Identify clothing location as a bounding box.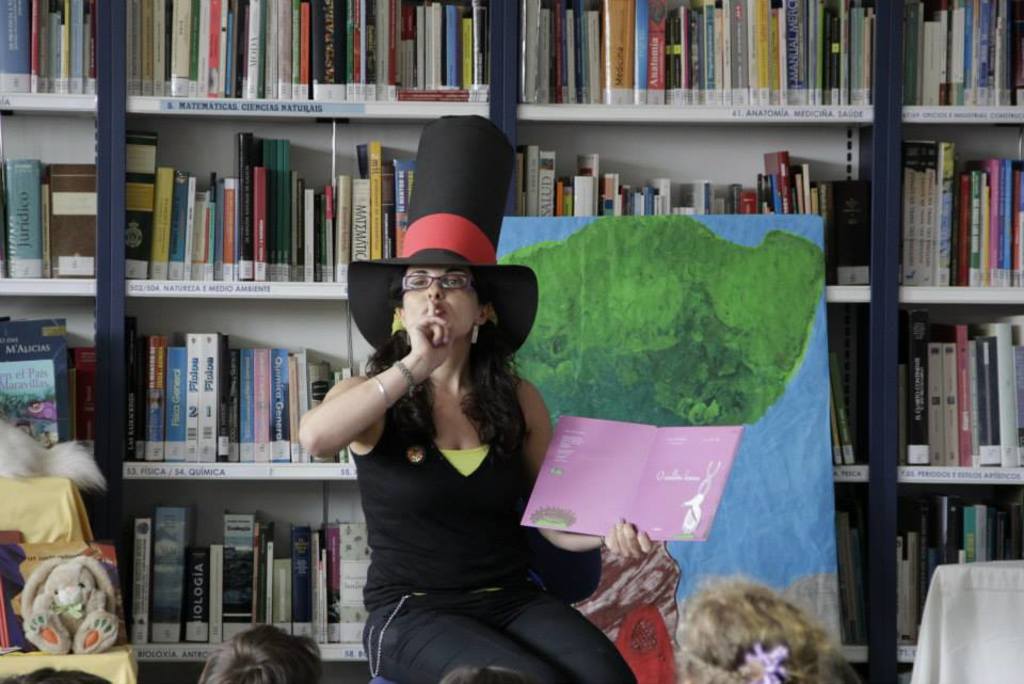
bbox=[364, 366, 656, 683].
